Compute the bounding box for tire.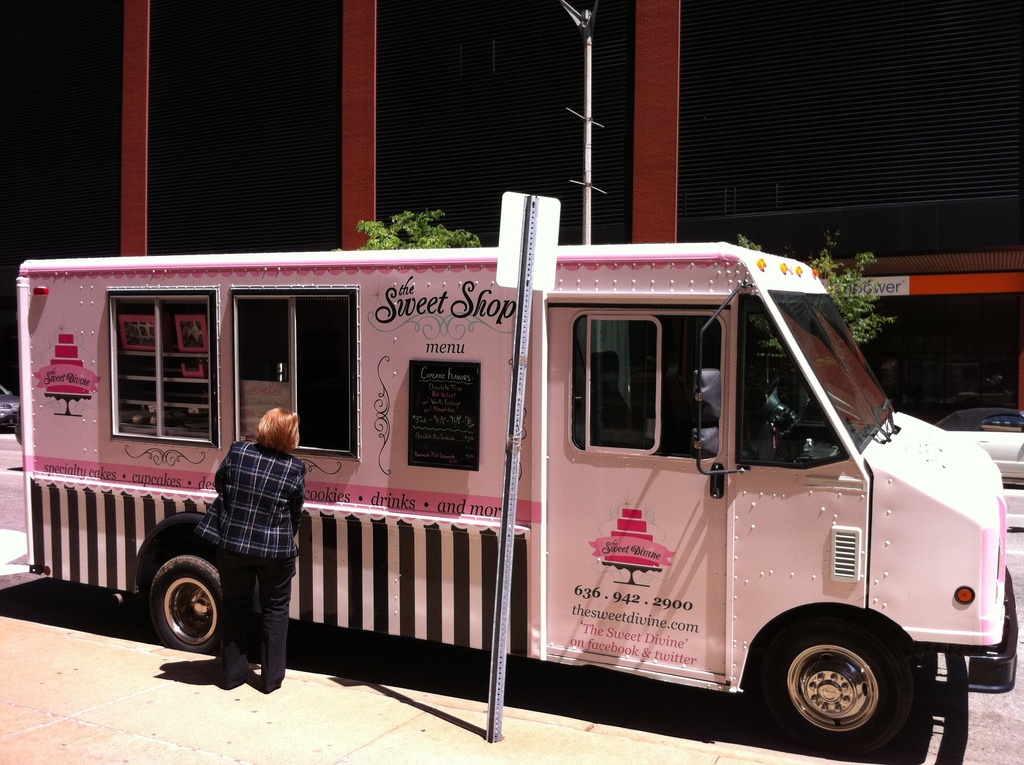
x1=145 y1=551 x2=222 y2=653.
